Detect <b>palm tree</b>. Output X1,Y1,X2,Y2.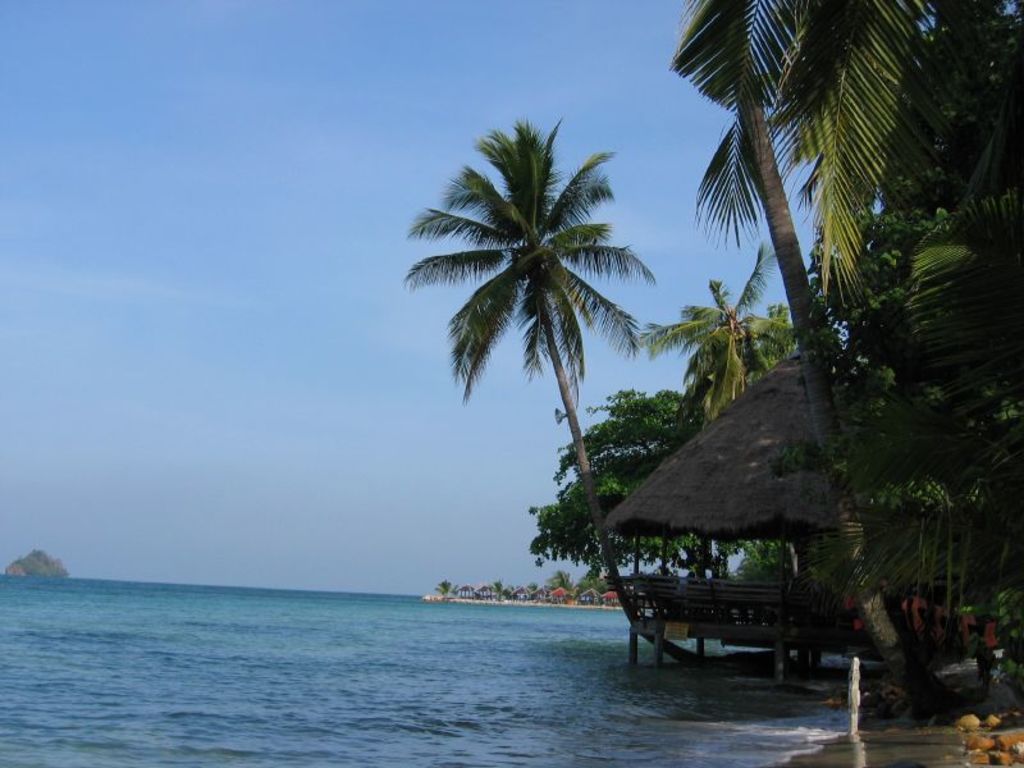
394,118,708,666.
